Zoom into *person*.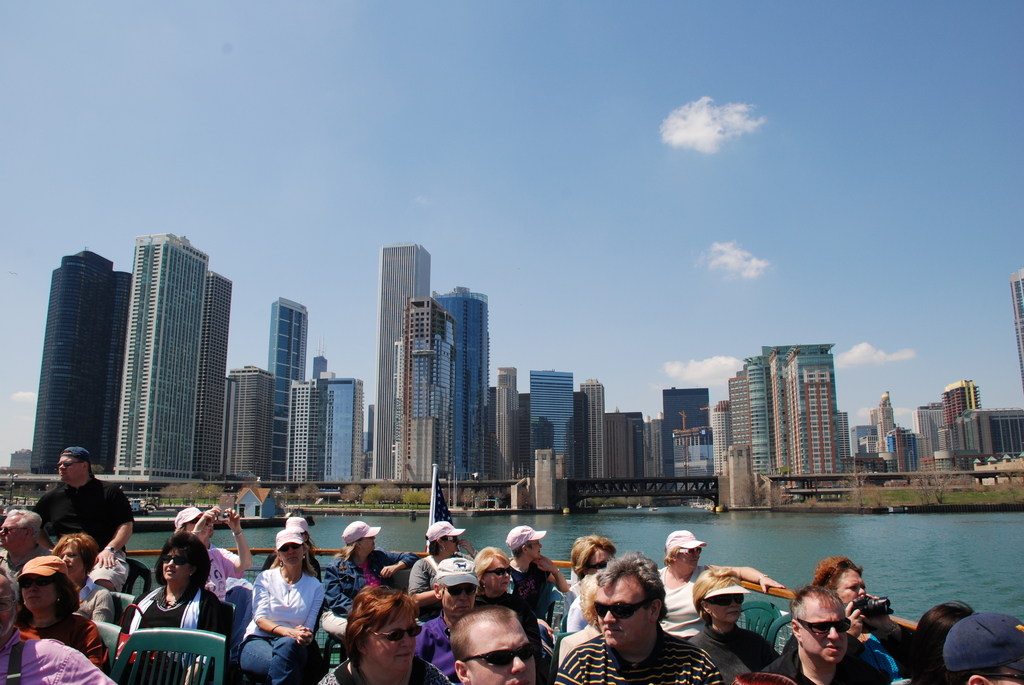
Zoom target: BBox(687, 564, 775, 684).
